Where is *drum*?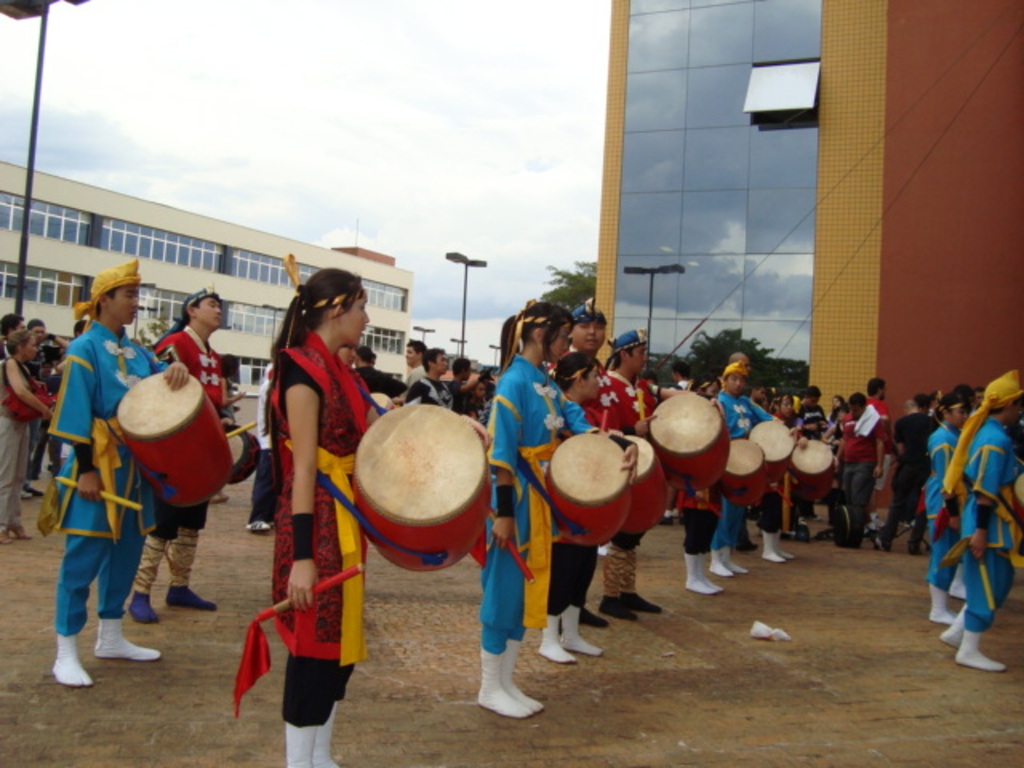
1014:467:1022:509.
